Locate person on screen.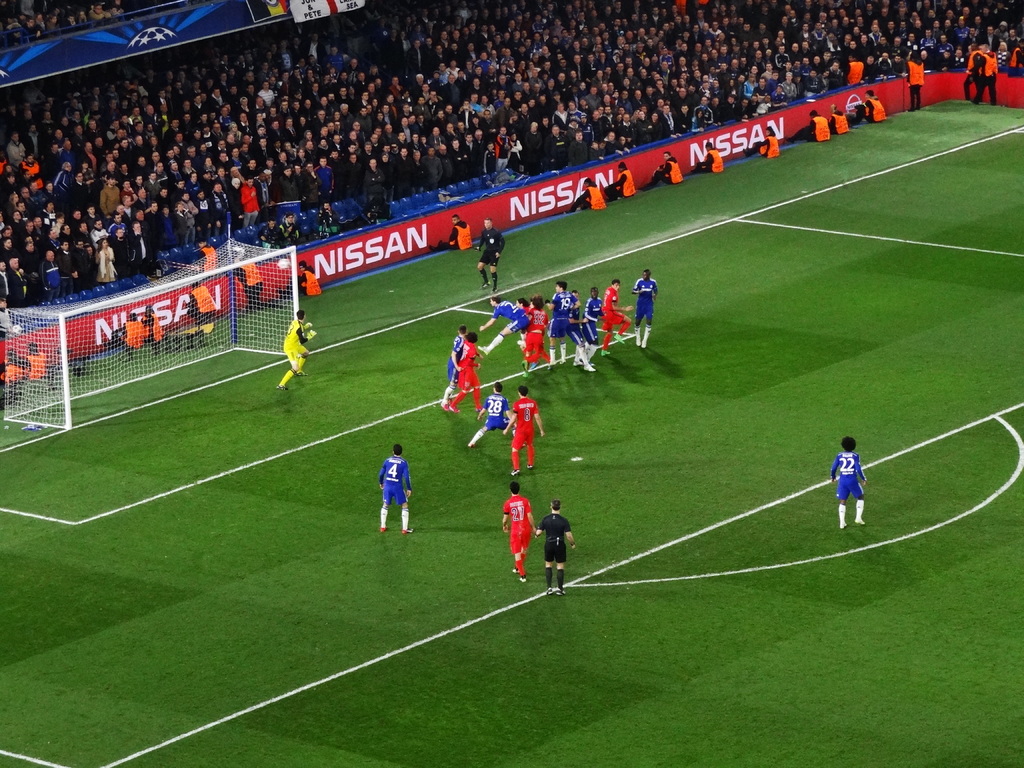
On screen at x1=563 y1=178 x2=605 y2=212.
